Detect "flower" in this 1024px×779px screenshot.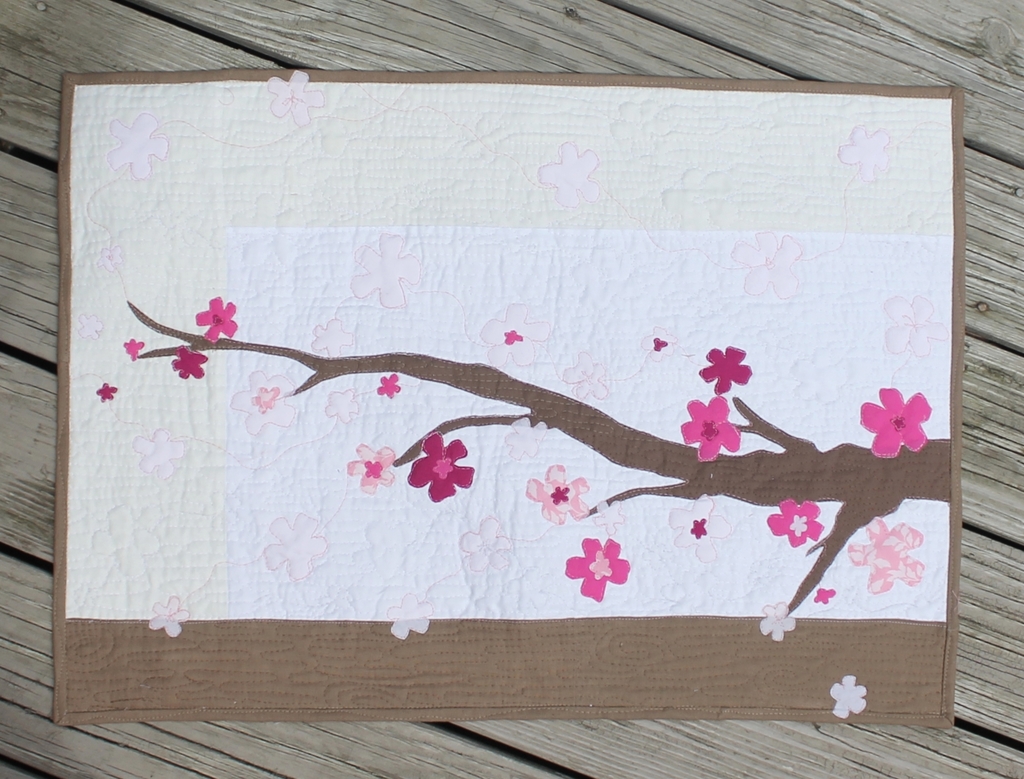
Detection: <region>679, 394, 740, 462</region>.
